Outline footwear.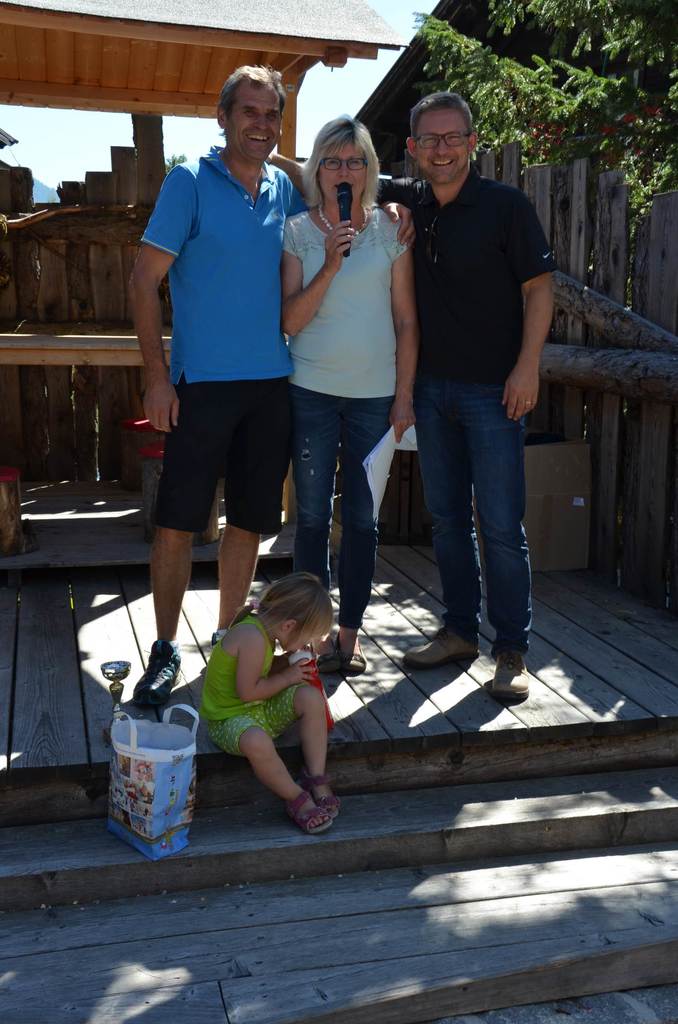
Outline: x1=491 y1=646 x2=537 y2=702.
